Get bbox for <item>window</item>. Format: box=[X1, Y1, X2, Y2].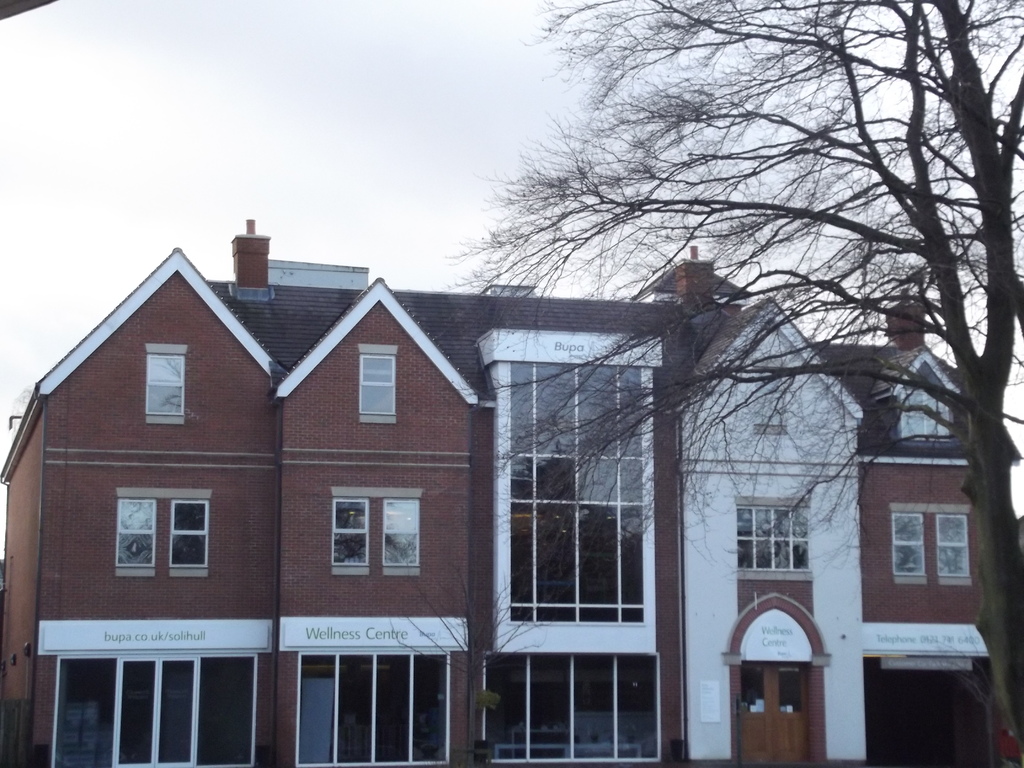
box=[739, 503, 820, 598].
